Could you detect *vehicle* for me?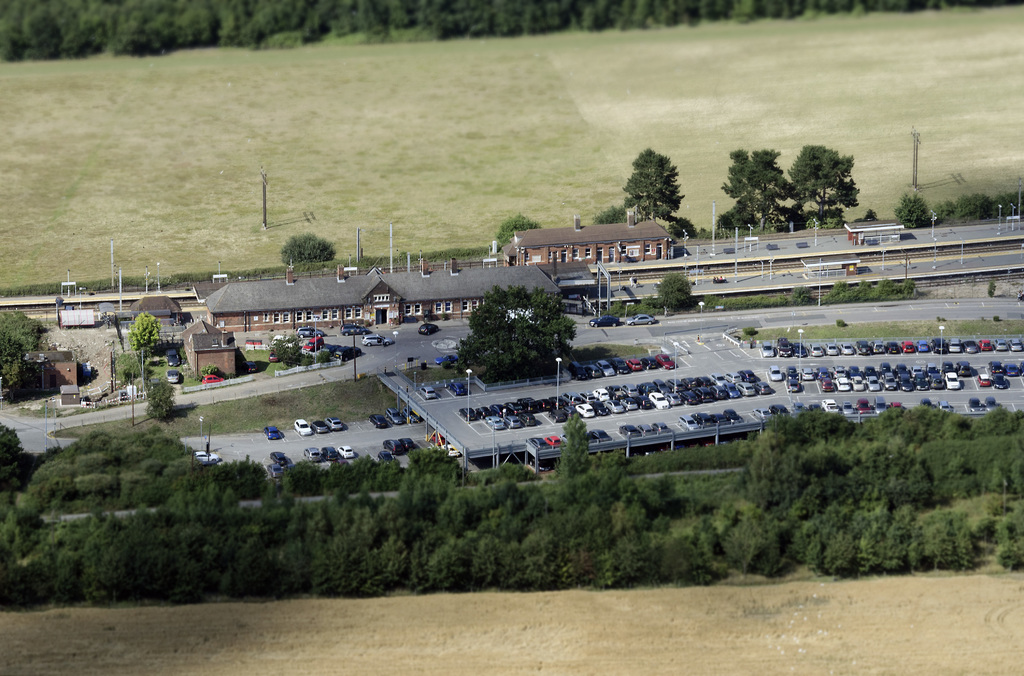
Detection result: bbox=(570, 406, 594, 417).
